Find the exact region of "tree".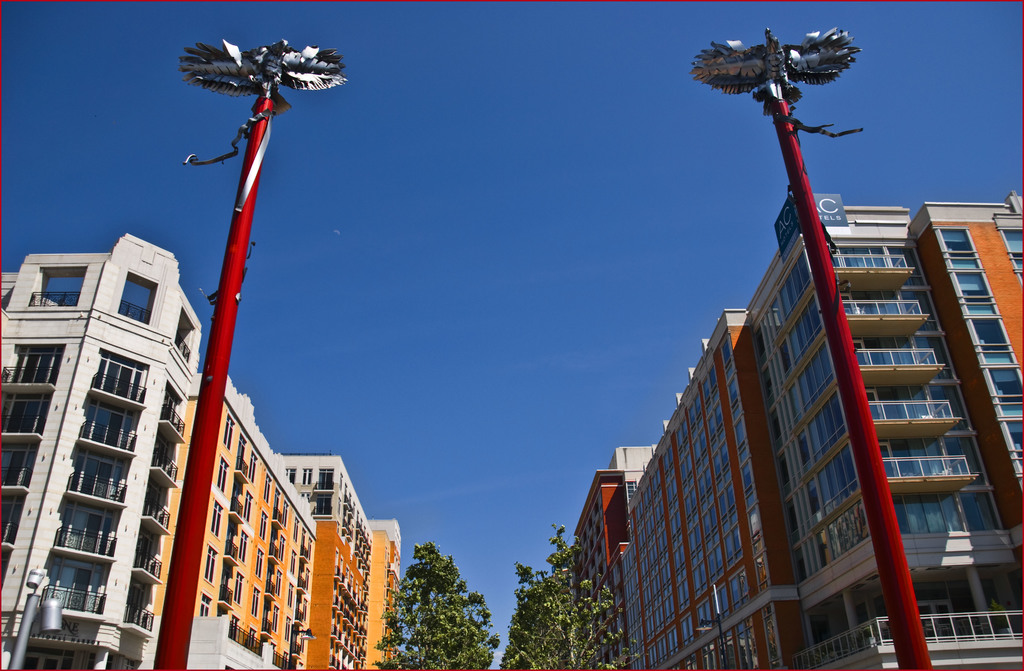
Exact region: {"x1": 384, "y1": 541, "x2": 492, "y2": 658}.
